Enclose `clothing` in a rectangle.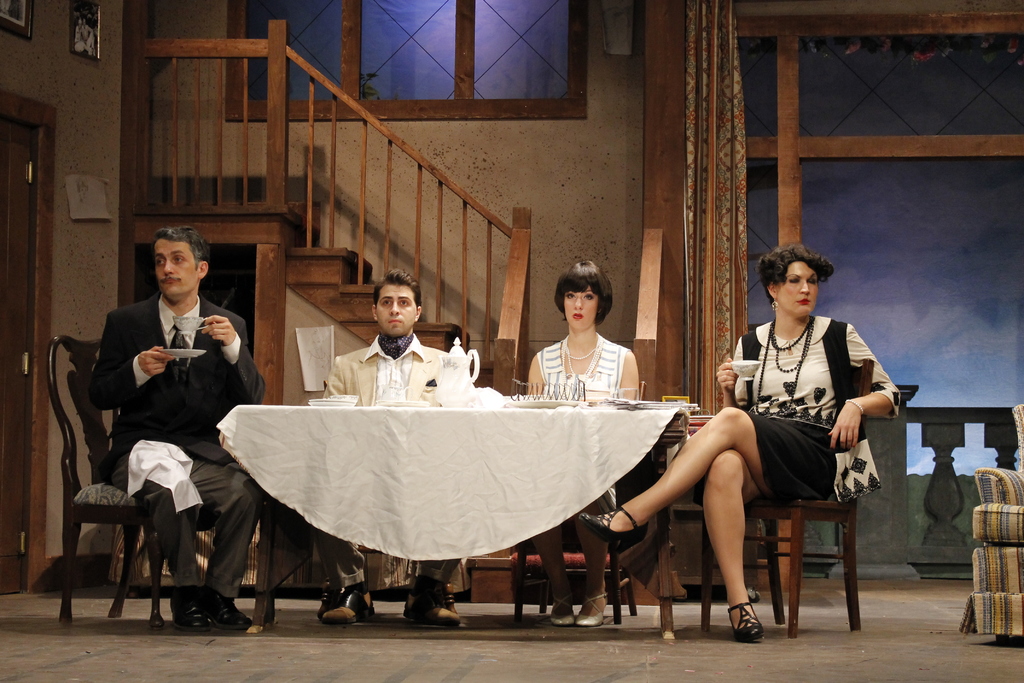
<region>713, 306, 893, 542</region>.
